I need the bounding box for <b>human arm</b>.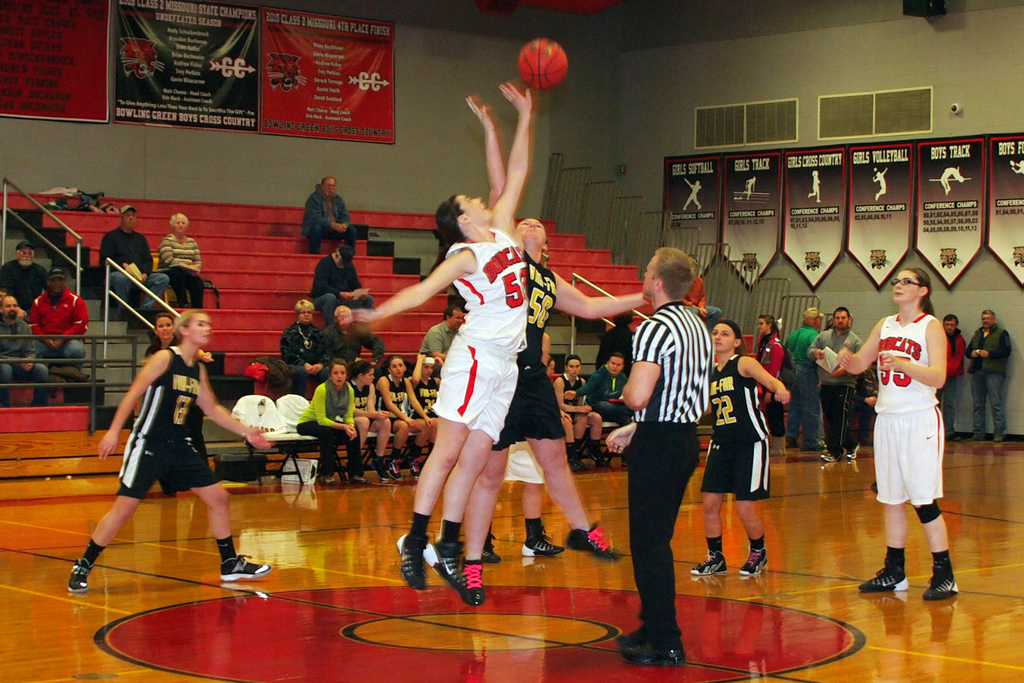
Here it is: select_region(369, 383, 378, 412).
